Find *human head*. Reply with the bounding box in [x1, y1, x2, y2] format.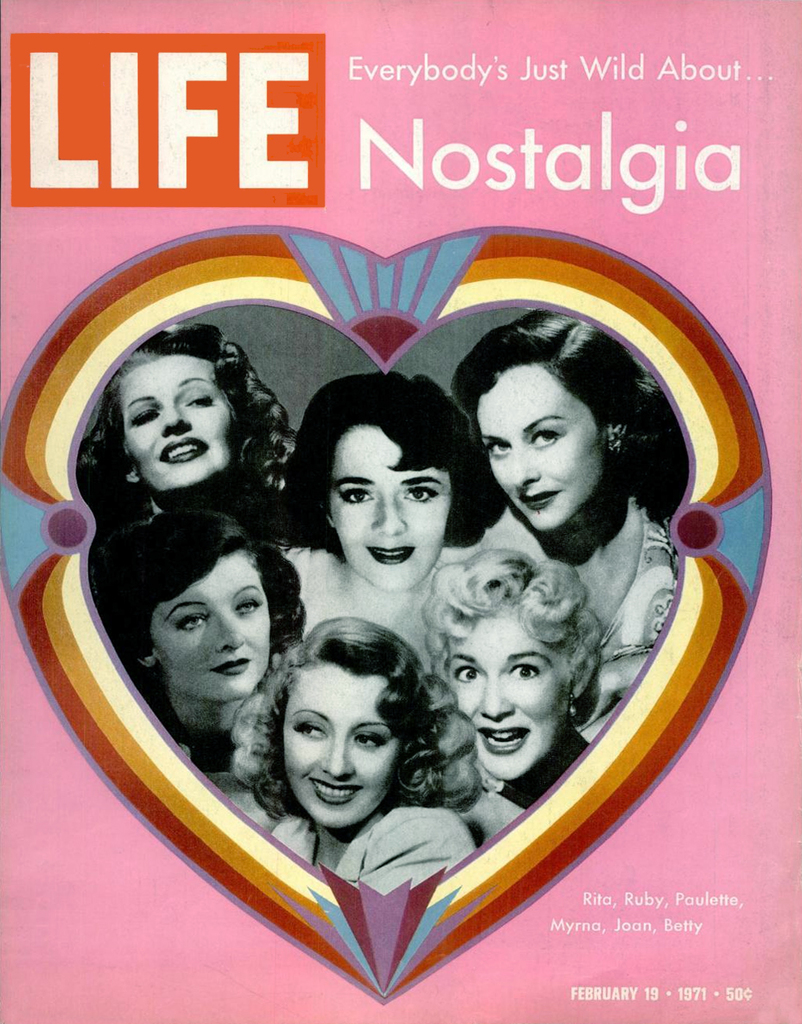
[423, 550, 599, 786].
